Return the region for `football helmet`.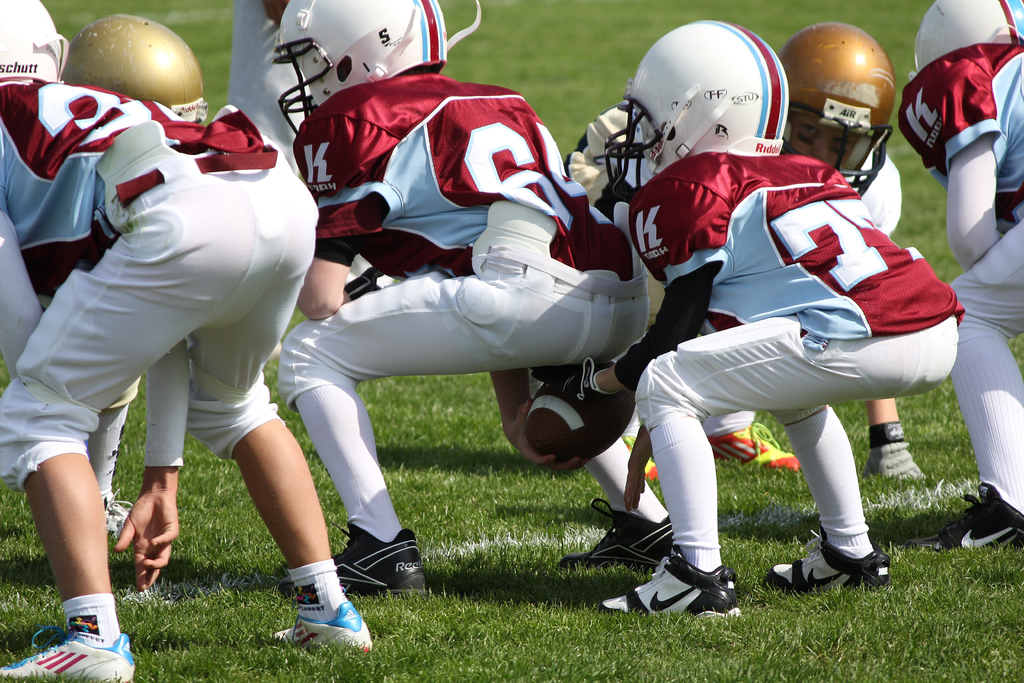
58/13/204/124.
